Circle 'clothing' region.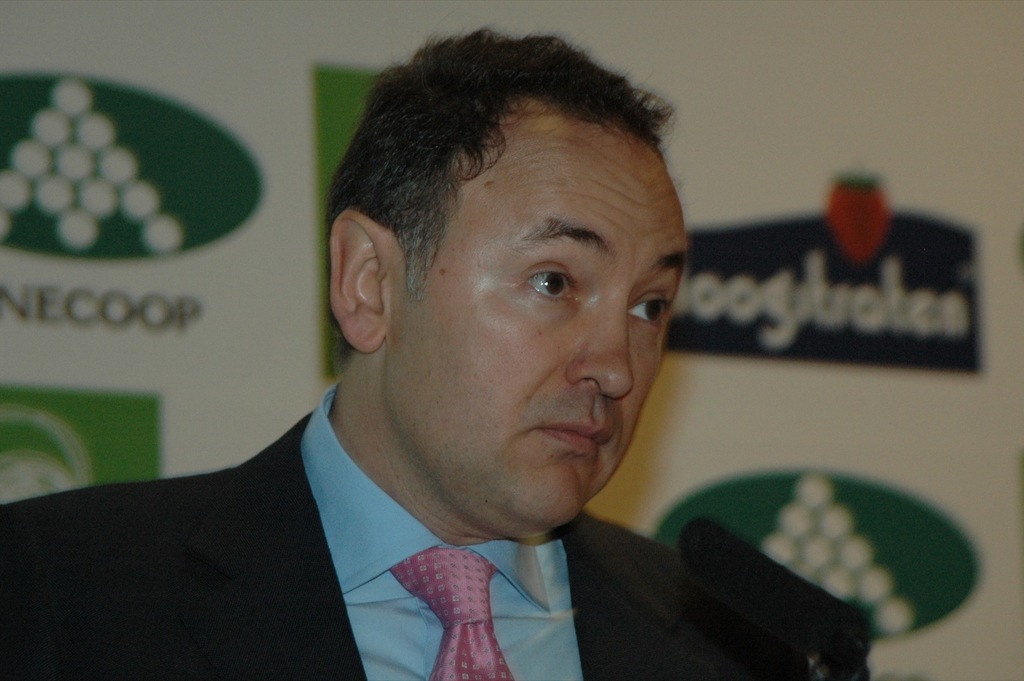
Region: left=0, top=385, right=748, bottom=680.
